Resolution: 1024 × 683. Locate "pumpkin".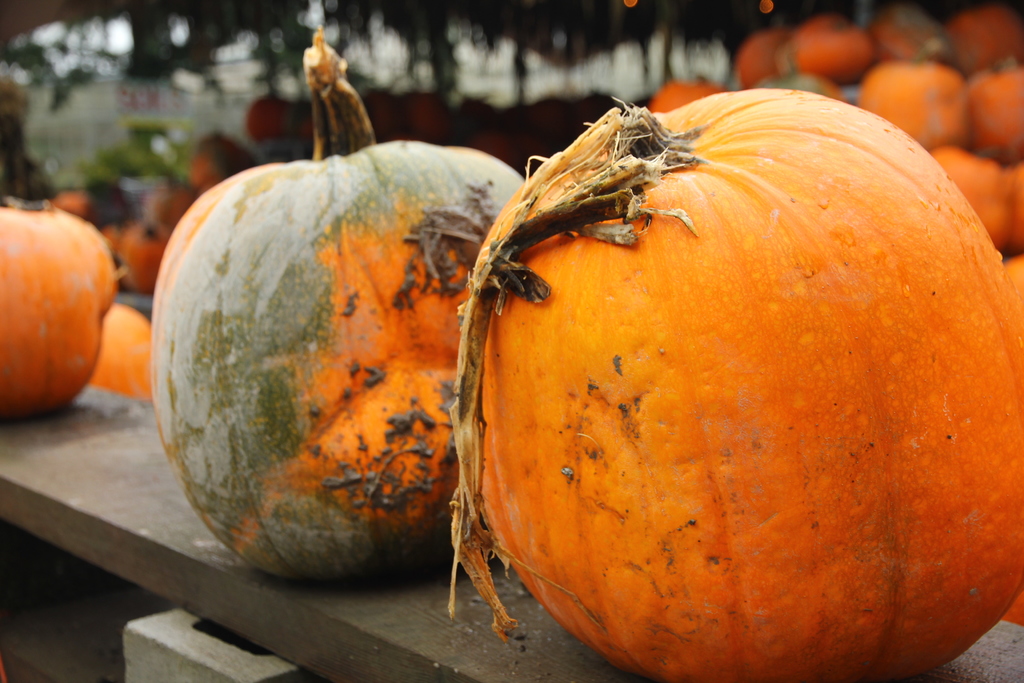
Rect(0, 202, 118, 420).
